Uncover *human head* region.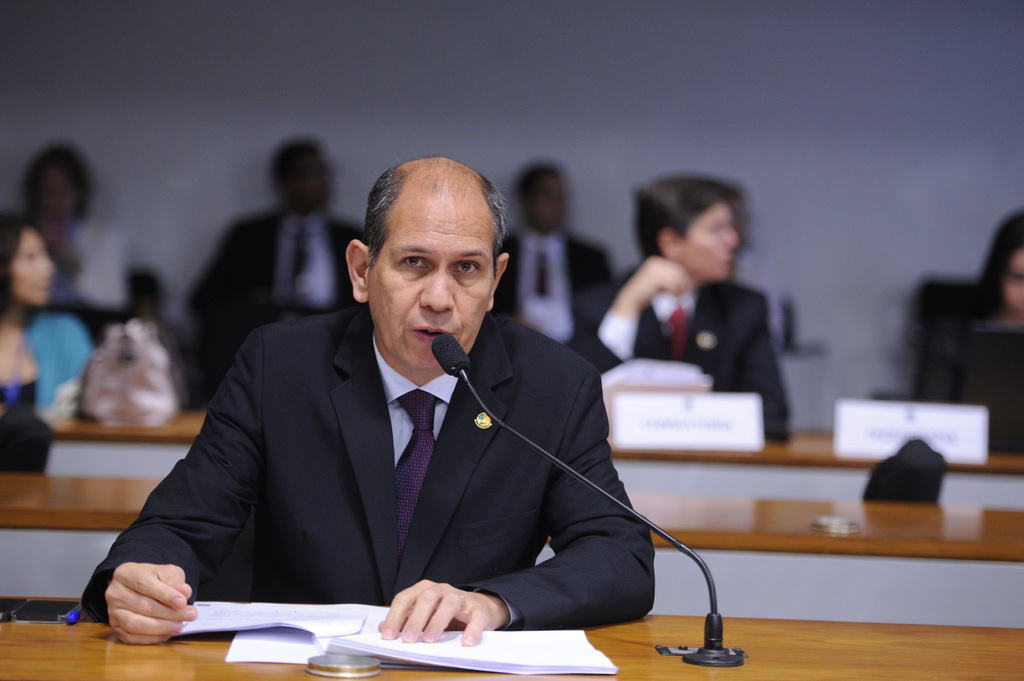
Uncovered: [left=985, top=208, right=1023, bottom=322].
